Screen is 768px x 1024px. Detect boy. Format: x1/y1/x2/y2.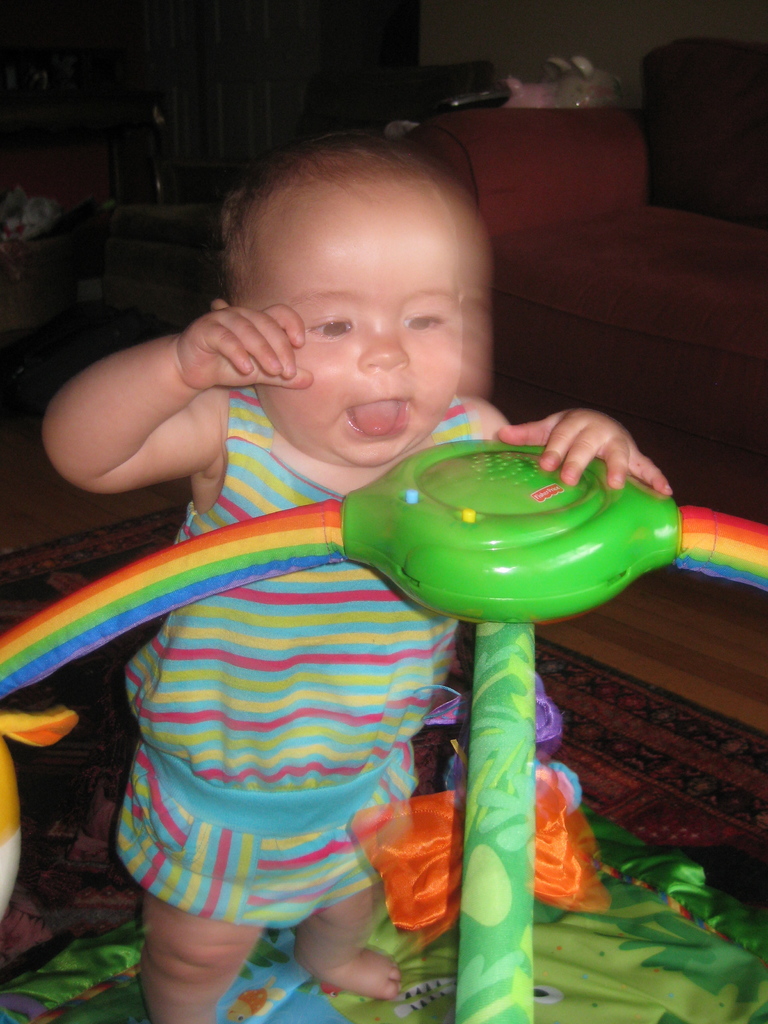
39/138/674/1023.
